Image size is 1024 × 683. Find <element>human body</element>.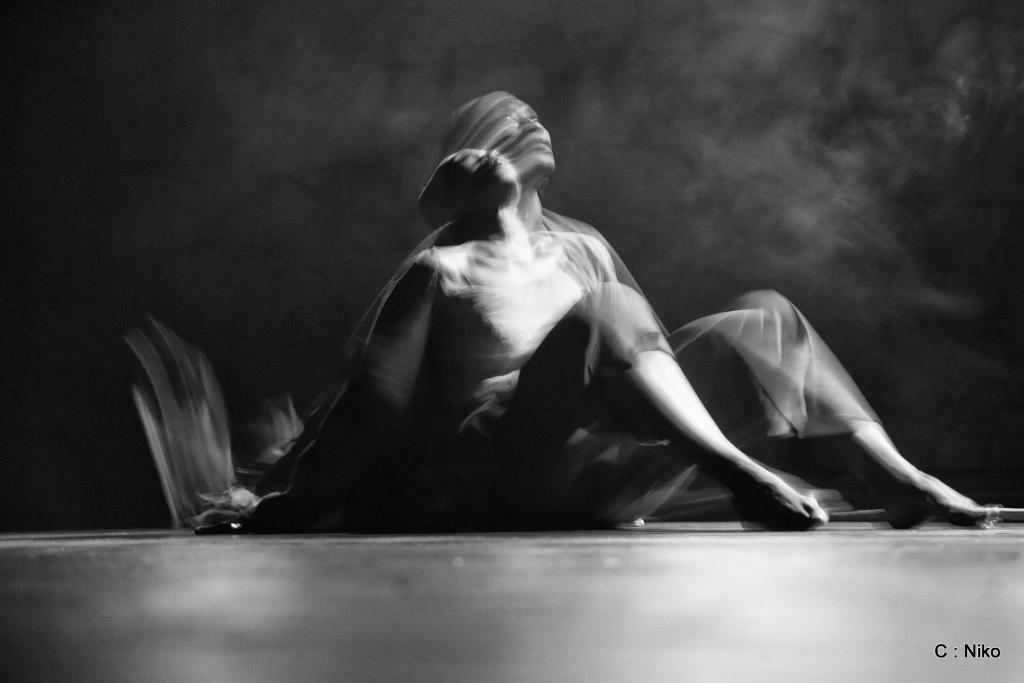
detection(207, 83, 941, 514).
